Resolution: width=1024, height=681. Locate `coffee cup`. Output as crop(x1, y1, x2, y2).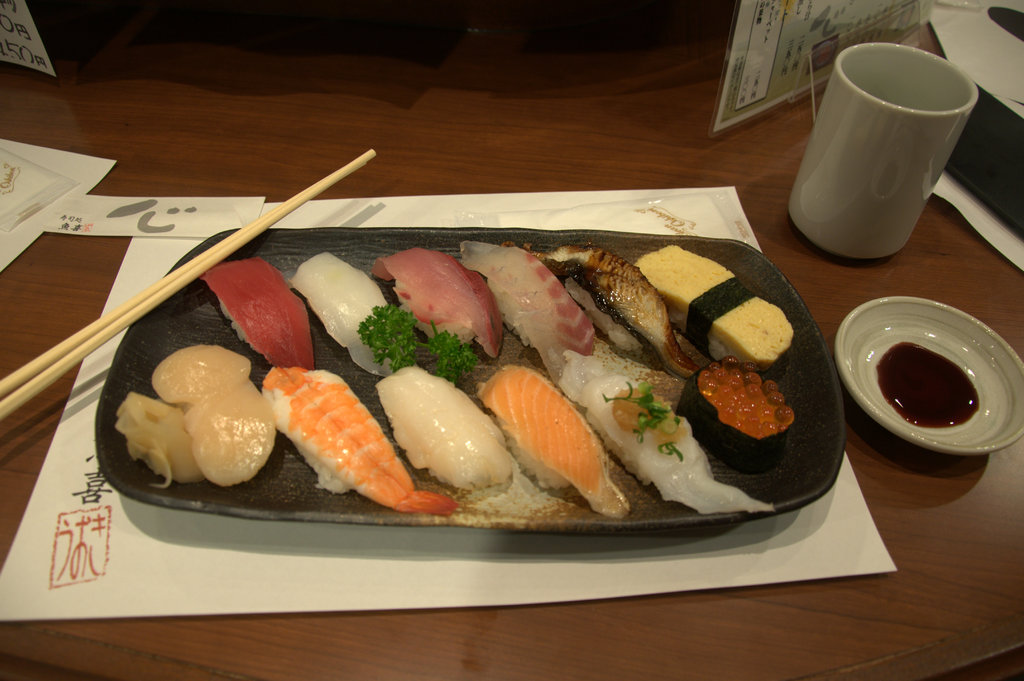
crop(786, 42, 980, 261).
